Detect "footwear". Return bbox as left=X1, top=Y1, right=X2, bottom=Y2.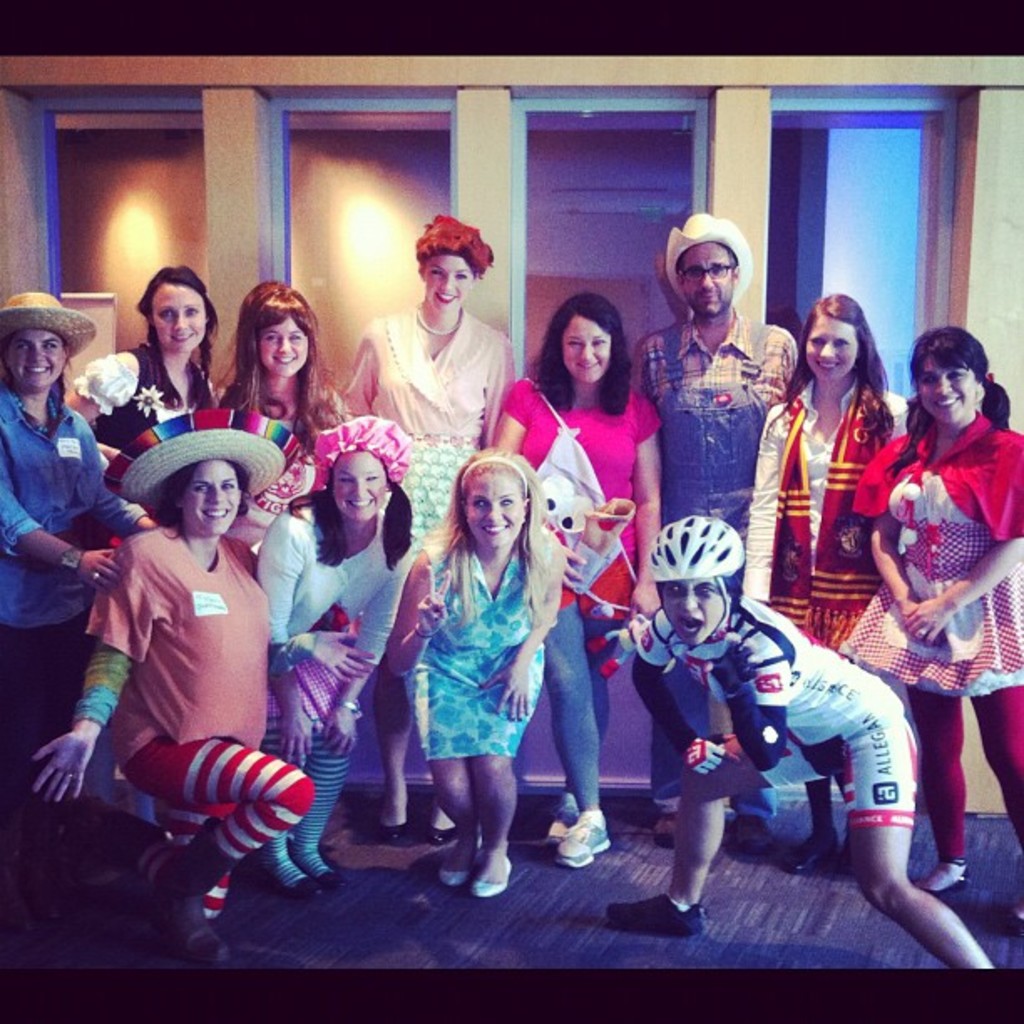
left=181, top=904, right=244, bottom=964.
